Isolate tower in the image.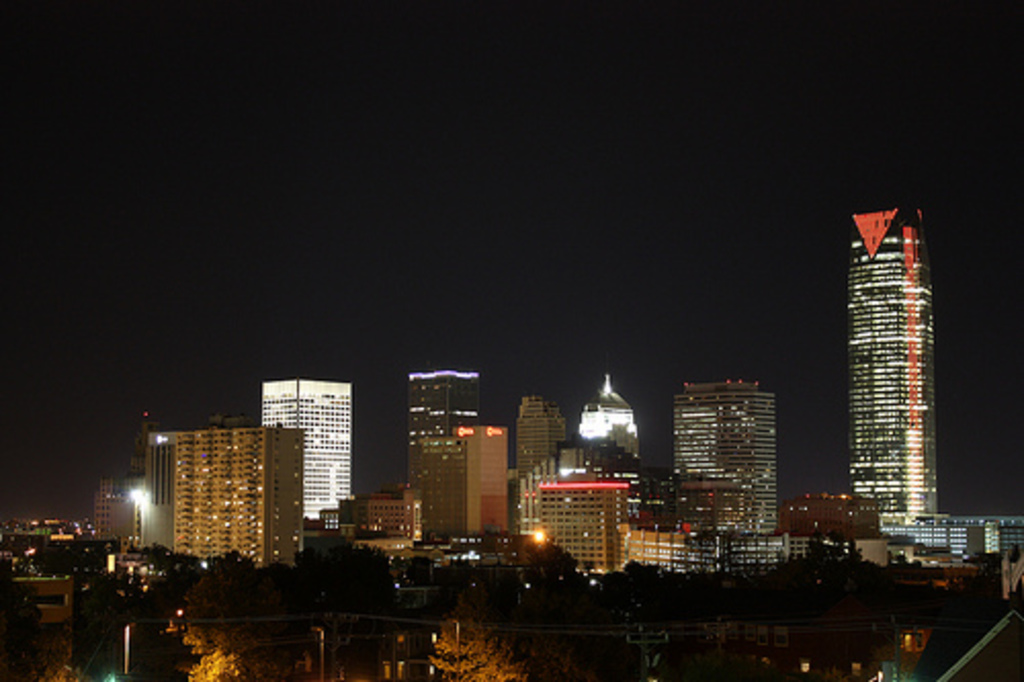
Isolated region: {"left": 575, "top": 369, "right": 643, "bottom": 516}.
